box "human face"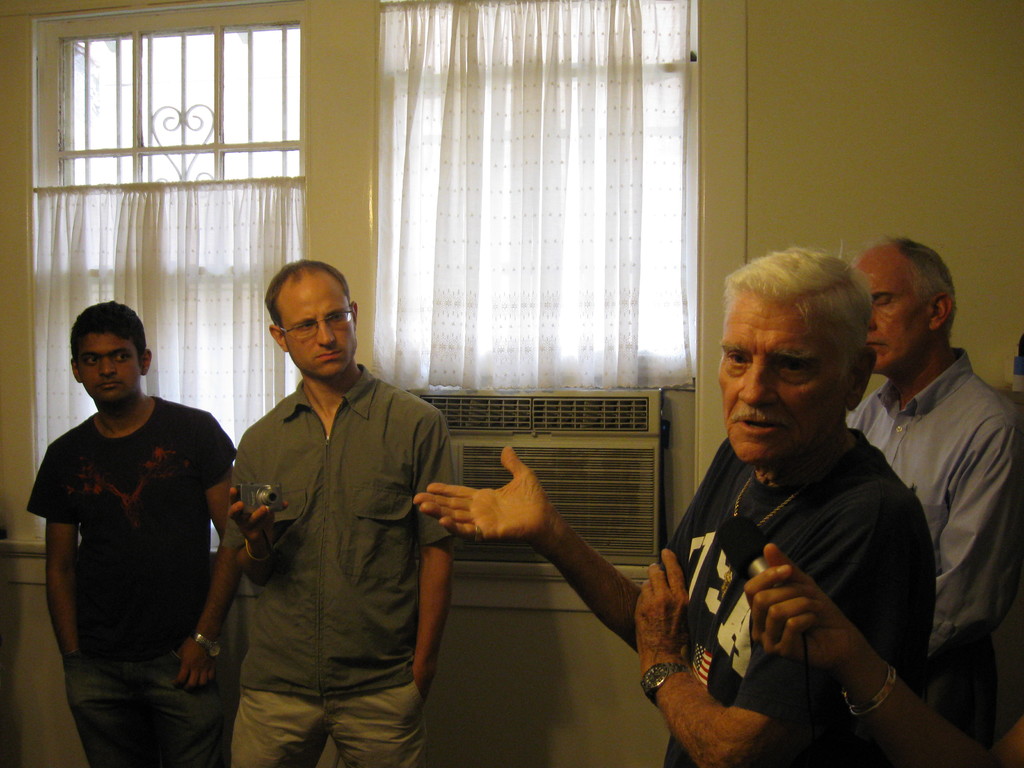
bbox=[278, 272, 358, 378]
